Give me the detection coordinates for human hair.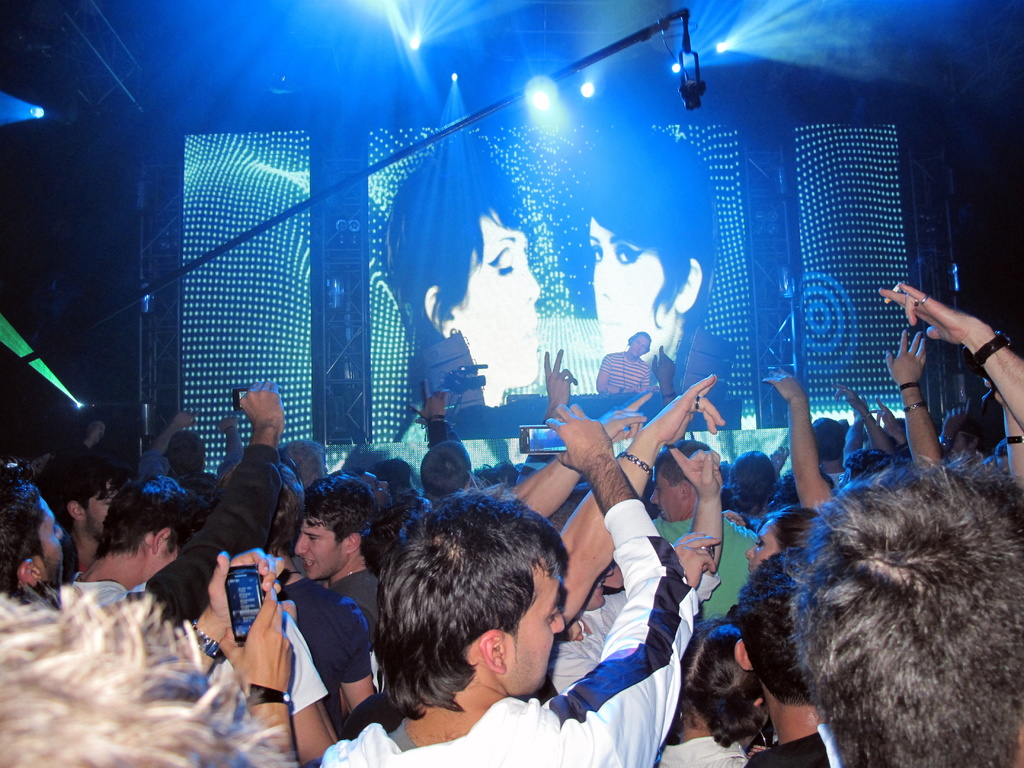
[378,128,532,356].
